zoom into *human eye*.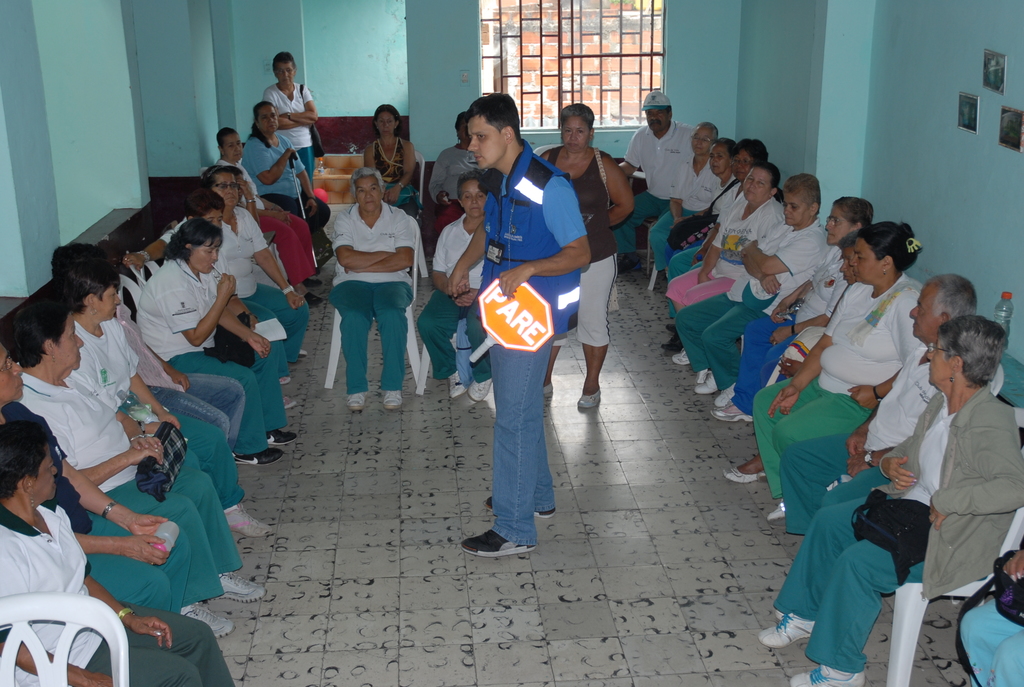
Zoom target: [474,133,486,138].
